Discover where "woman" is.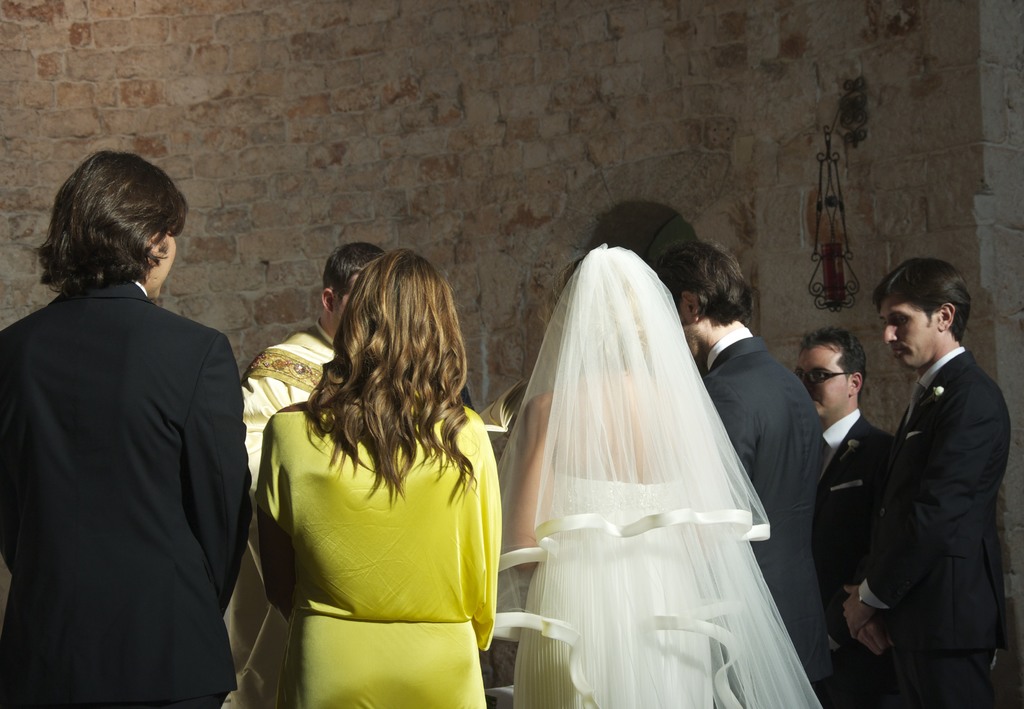
Discovered at x1=254 y1=241 x2=507 y2=708.
